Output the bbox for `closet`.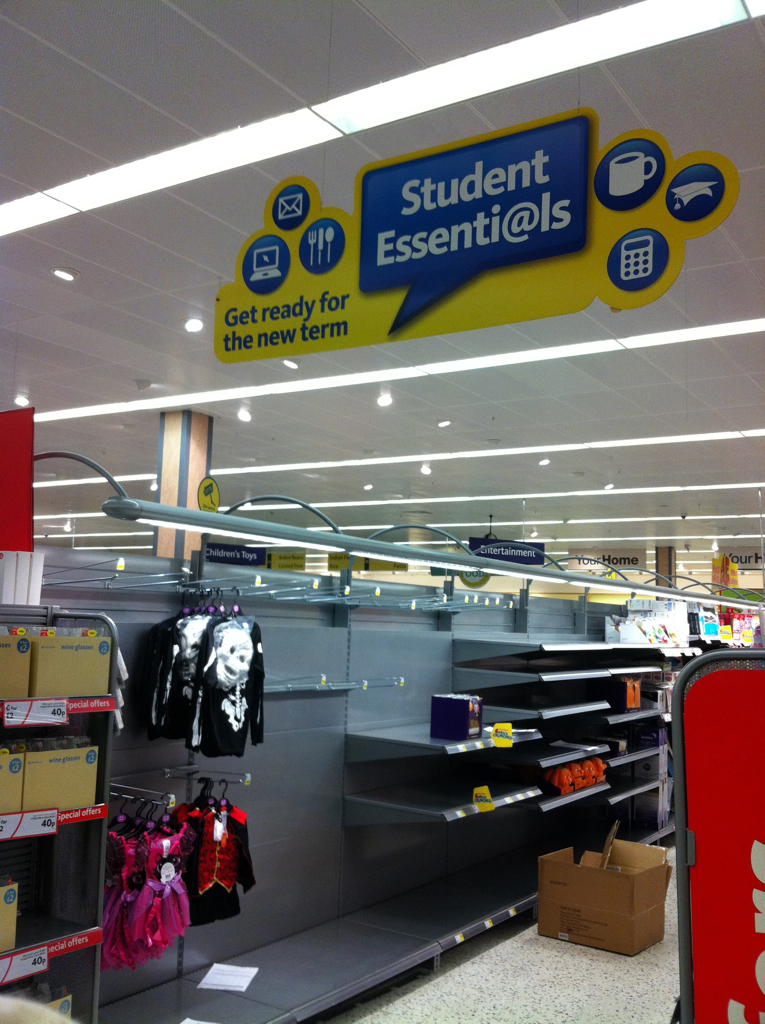
BBox(176, 769, 259, 927).
